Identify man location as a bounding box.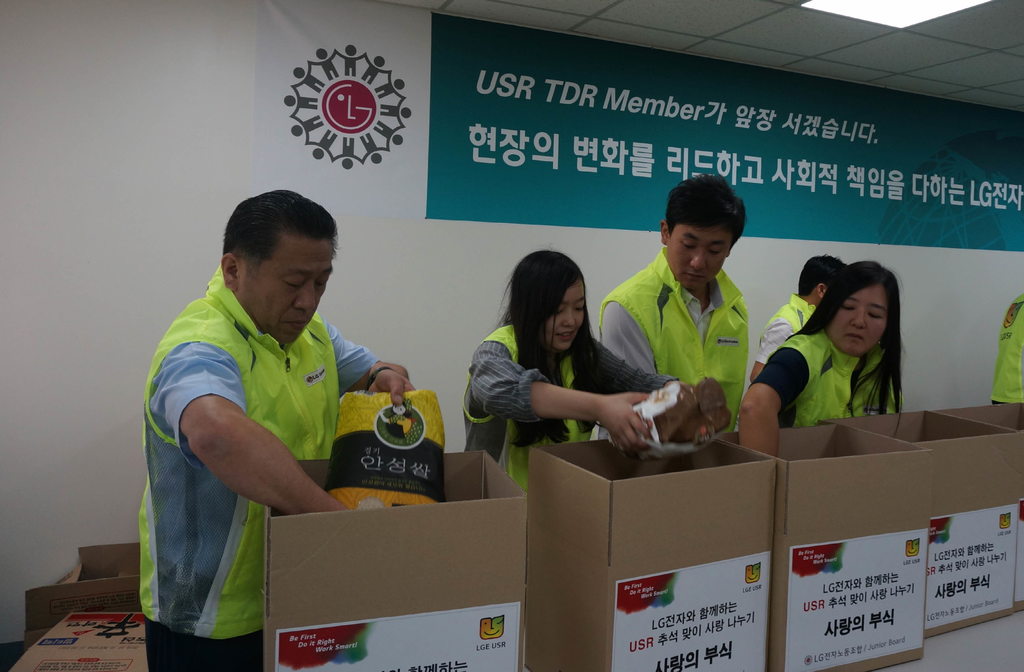
132:180:405:622.
